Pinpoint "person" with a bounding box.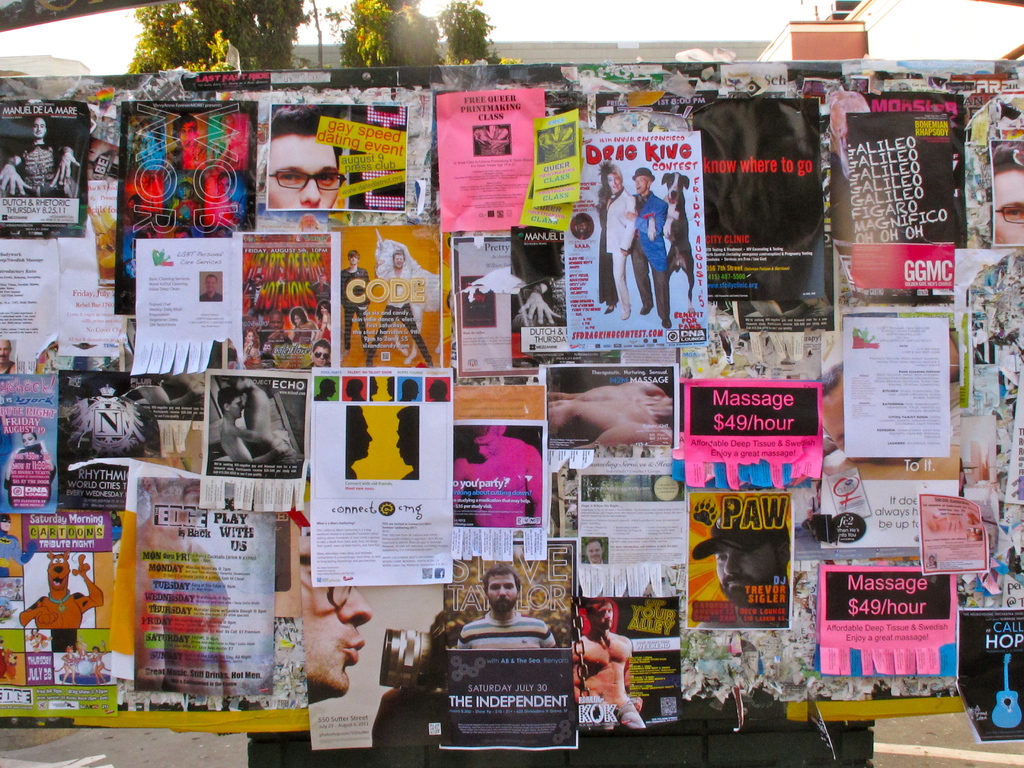
rect(456, 563, 556, 652).
